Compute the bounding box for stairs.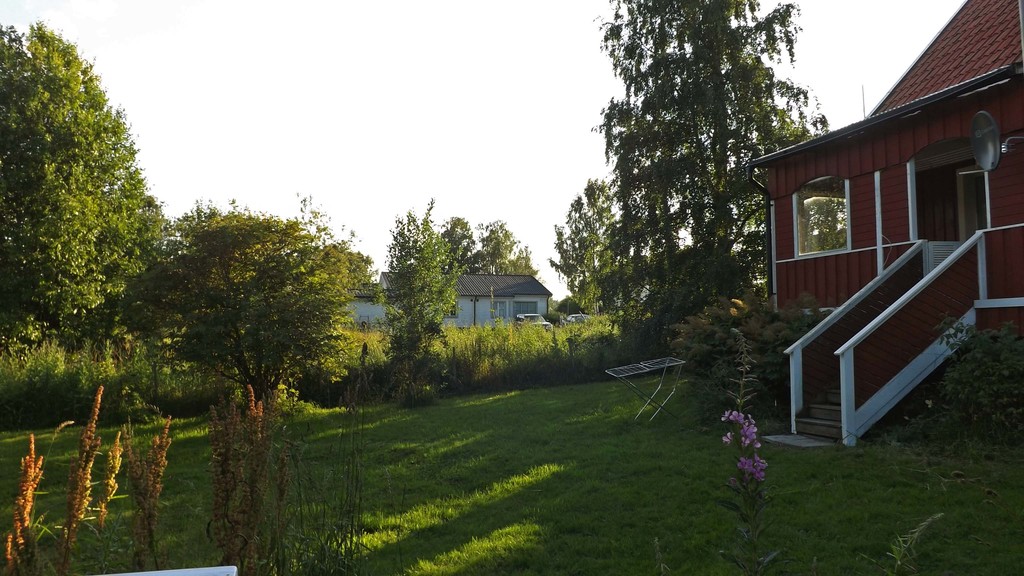
BBox(791, 377, 845, 444).
